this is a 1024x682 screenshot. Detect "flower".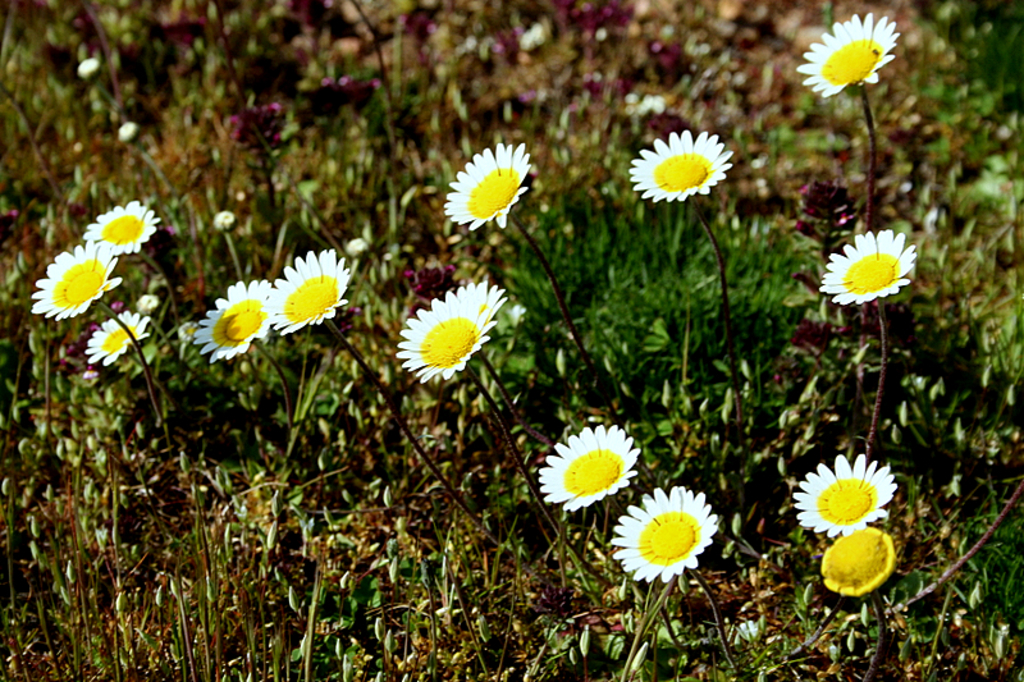
828/214/920/305.
